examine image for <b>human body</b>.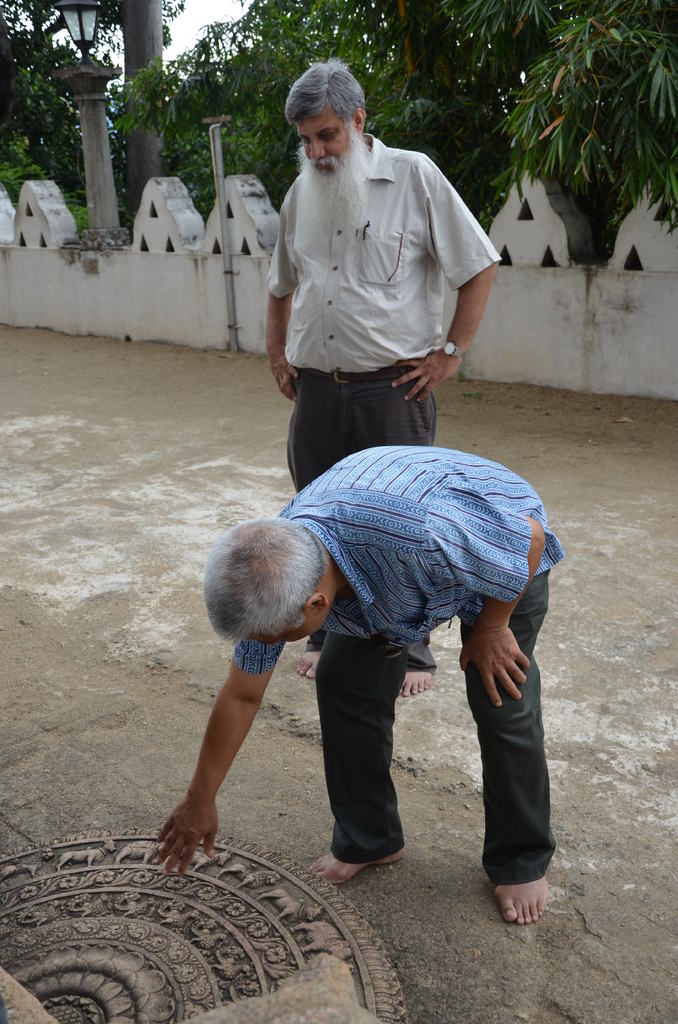
Examination result: bbox=[264, 61, 497, 701].
